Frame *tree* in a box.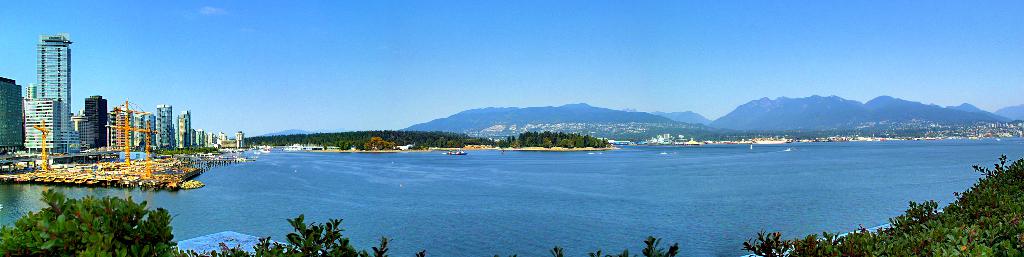
region(0, 182, 390, 256).
